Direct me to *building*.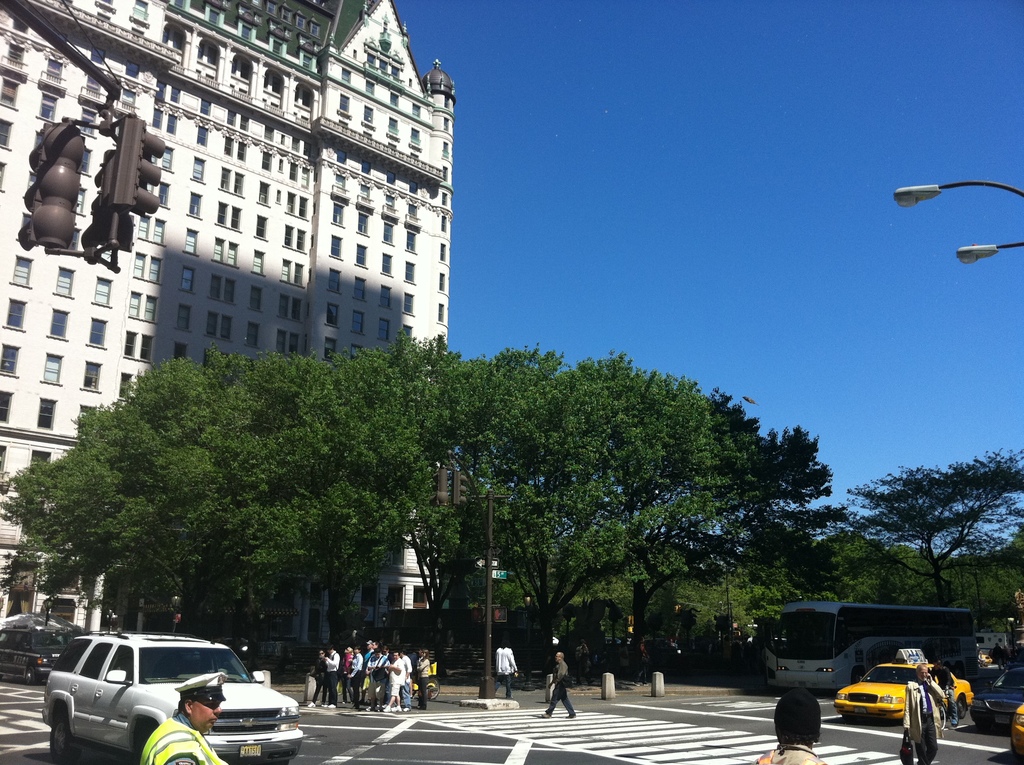
Direction: {"left": 0, "top": 0, "right": 445, "bottom": 621}.
